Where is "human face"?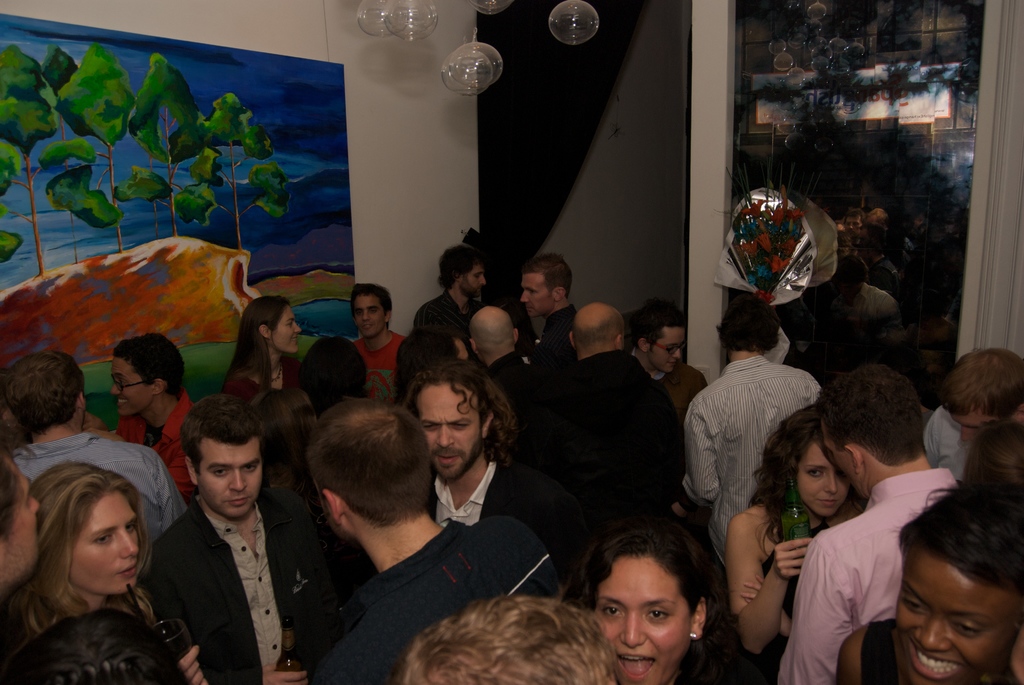
[649, 327, 684, 373].
